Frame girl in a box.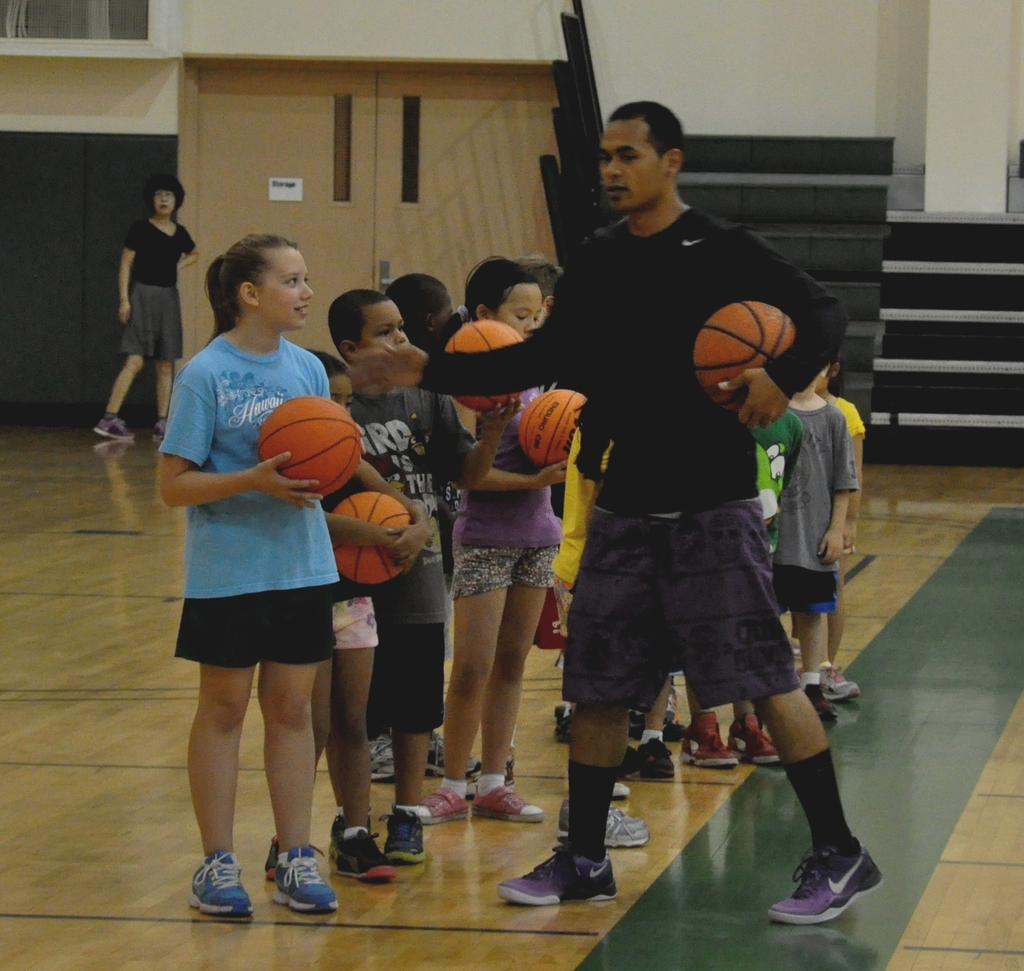
region(159, 236, 332, 917).
